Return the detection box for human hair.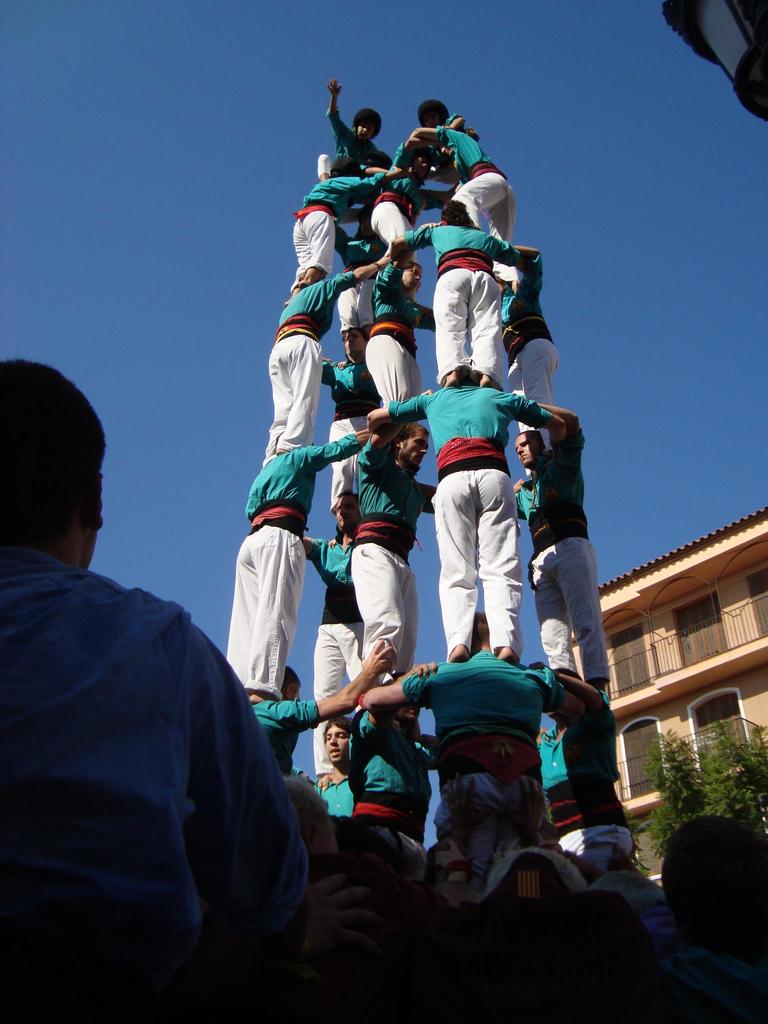
box=[280, 773, 326, 842].
